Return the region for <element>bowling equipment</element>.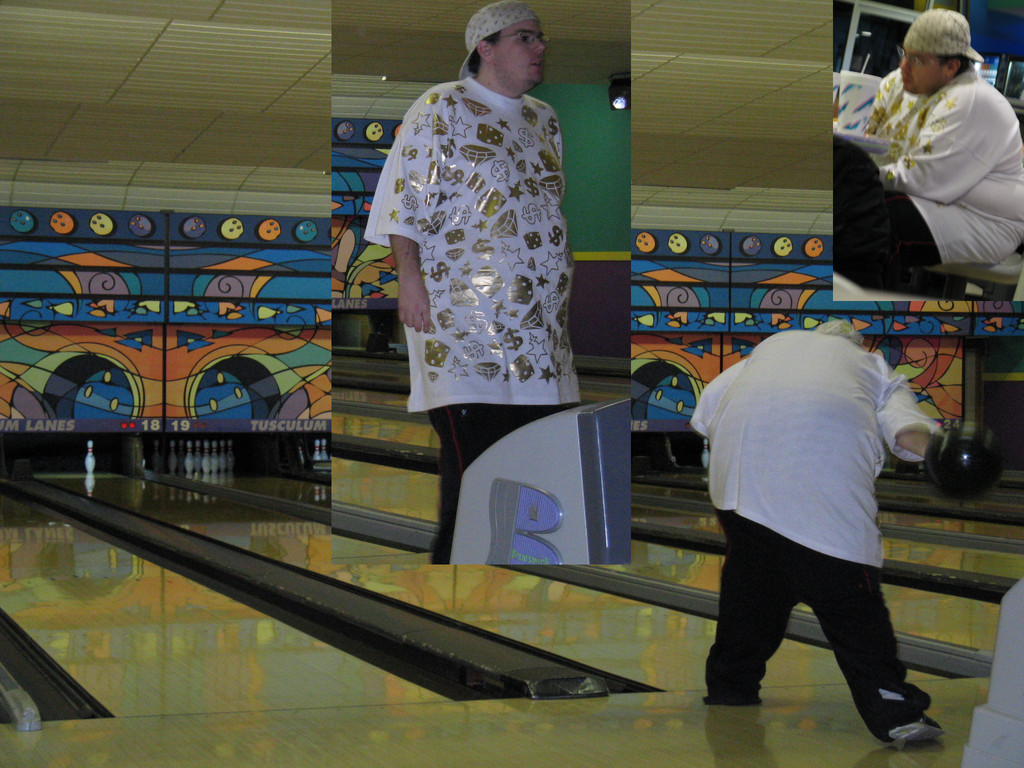
{"left": 79, "top": 435, "right": 102, "bottom": 479}.
